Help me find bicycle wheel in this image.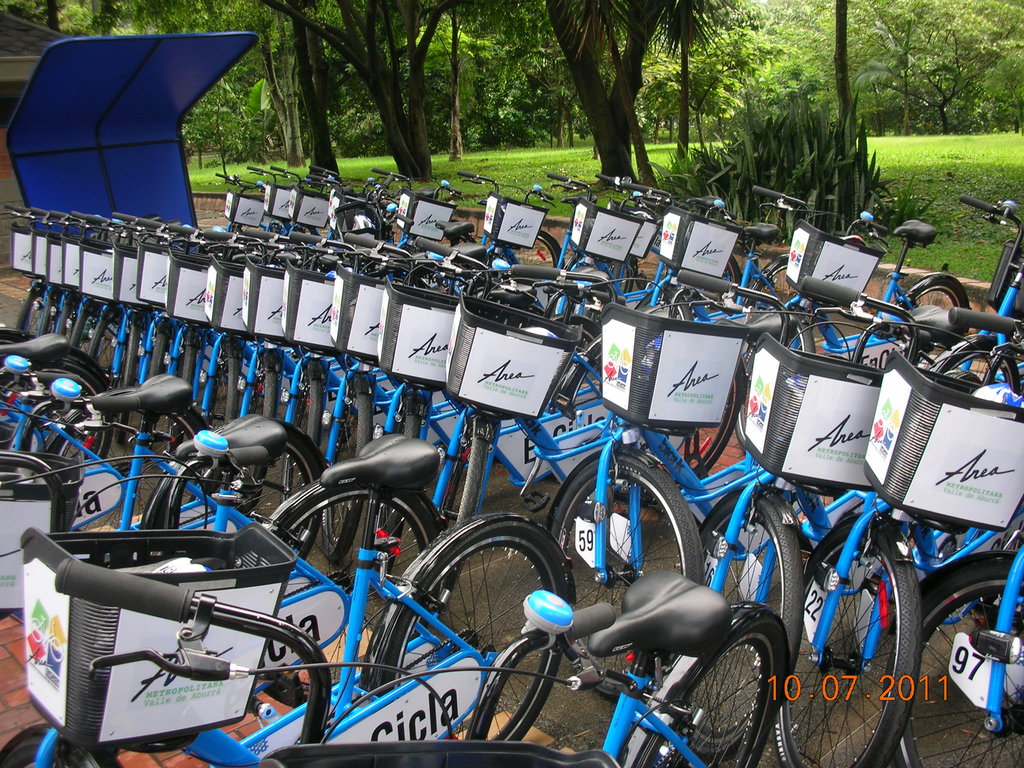
Found it: Rect(378, 512, 577, 742).
